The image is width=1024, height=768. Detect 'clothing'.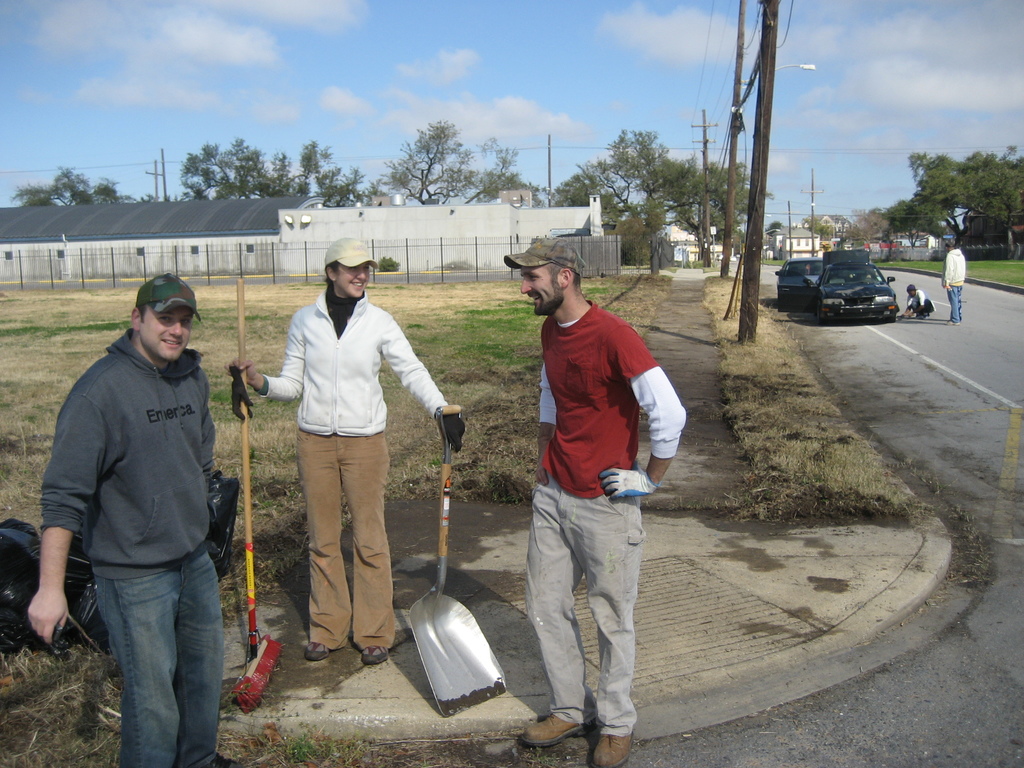
Detection: <bbox>943, 247, 965, 319</bbox>.
